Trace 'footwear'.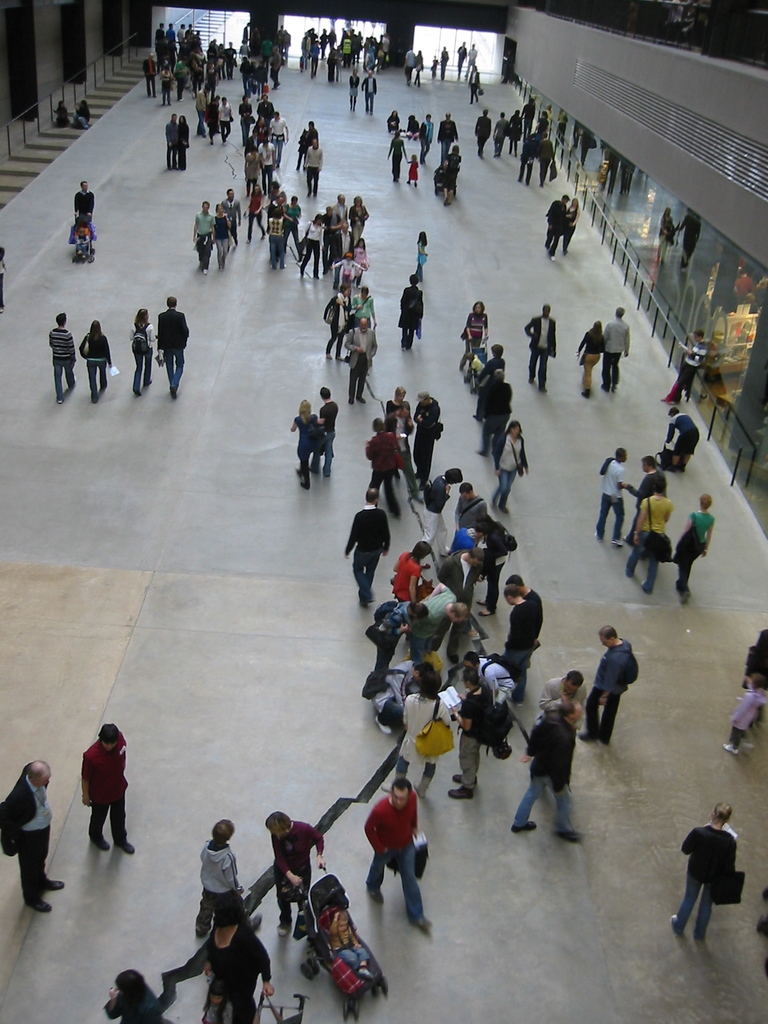
Traced to crop(496, 504, 510, 518).
